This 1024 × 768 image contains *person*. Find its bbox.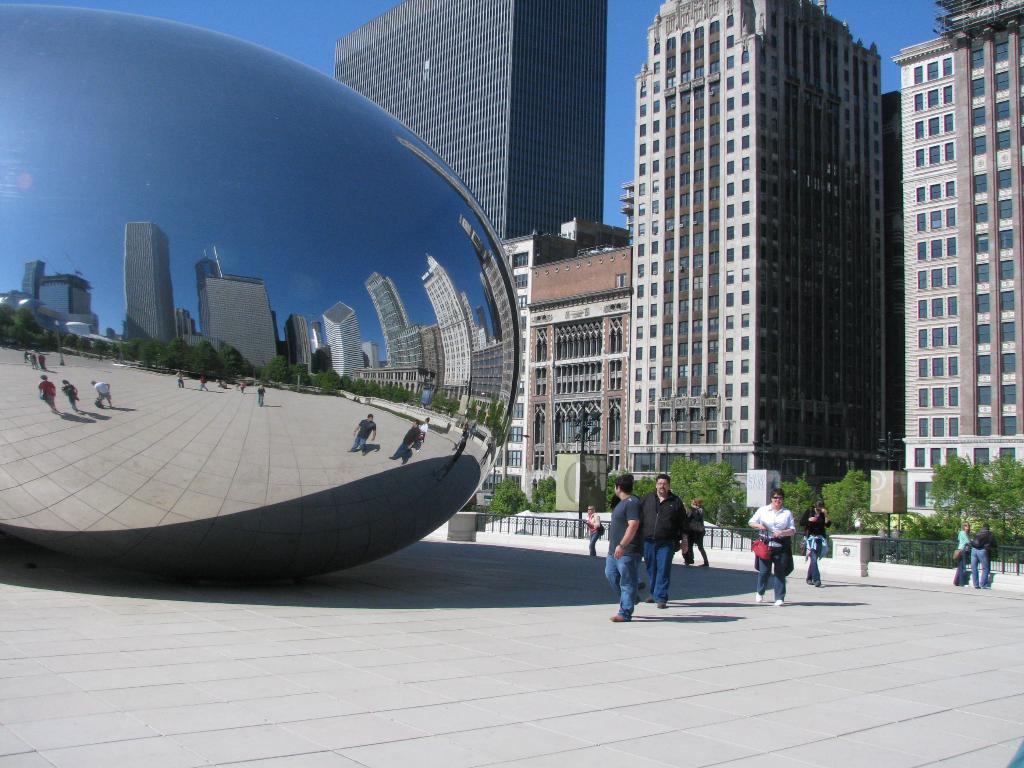
605 477 643 623.
